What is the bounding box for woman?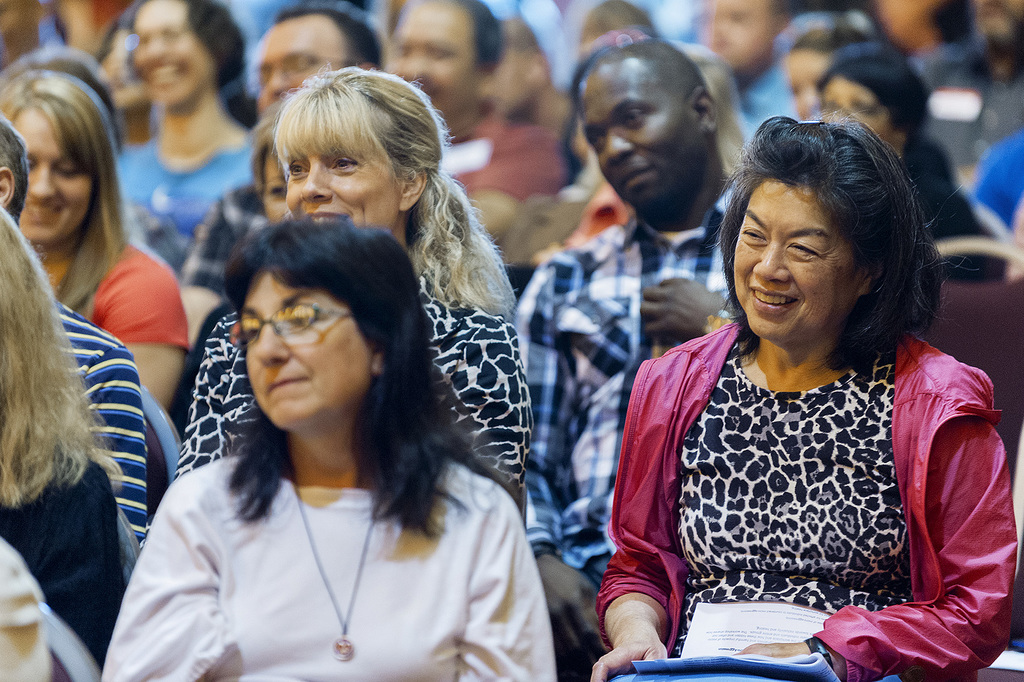
[left=175, top=62, right=534, bottom=498].
